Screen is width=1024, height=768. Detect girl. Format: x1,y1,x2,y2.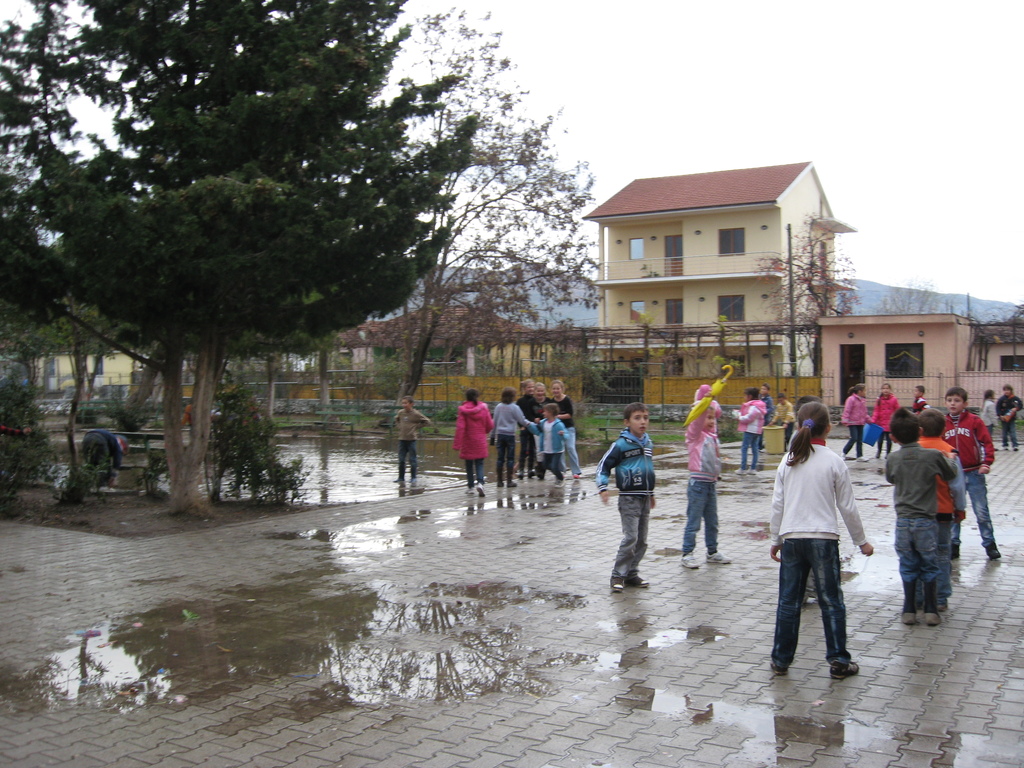
447,388,497,495.
